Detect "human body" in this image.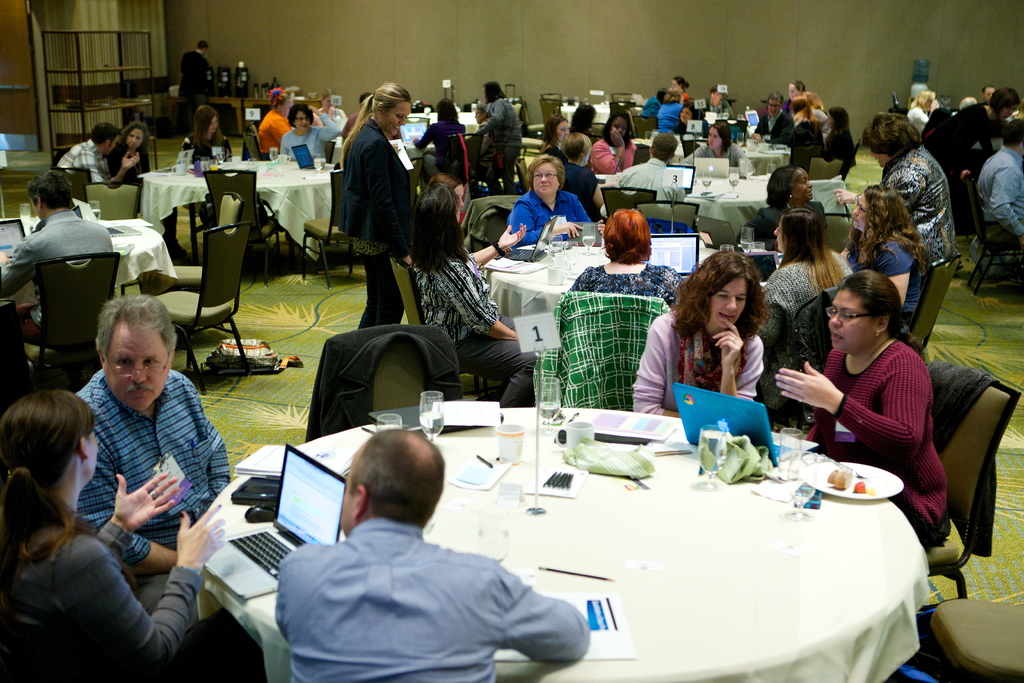
Detection: BBox(834, 143, 959, 263).
